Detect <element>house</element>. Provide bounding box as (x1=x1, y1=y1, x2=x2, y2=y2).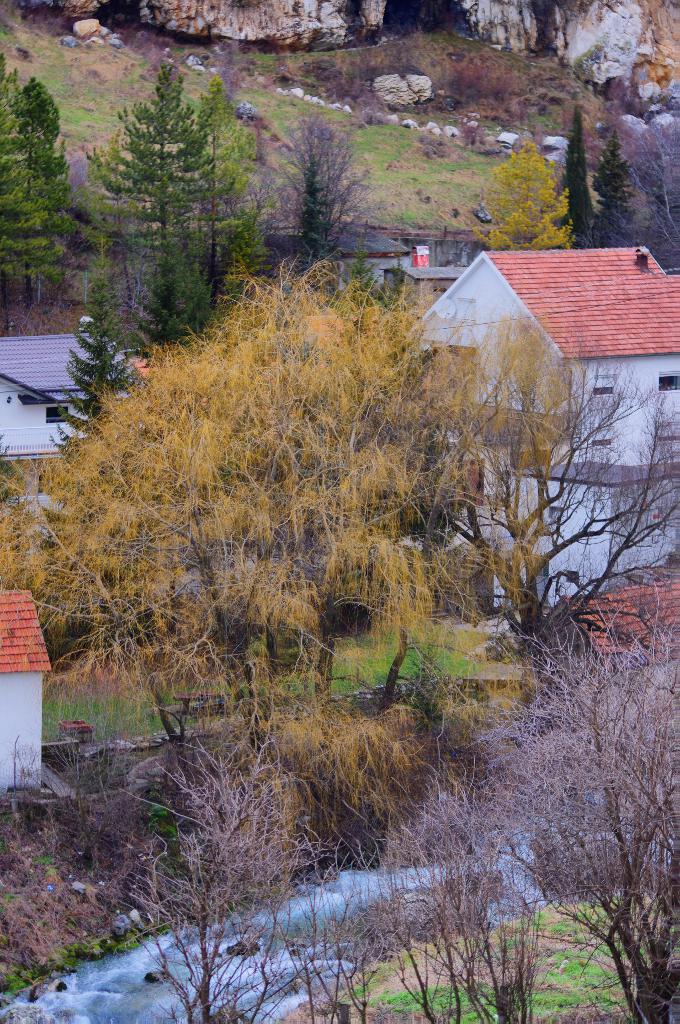
(x1=0, y1=326, x2=135, y2=489).
